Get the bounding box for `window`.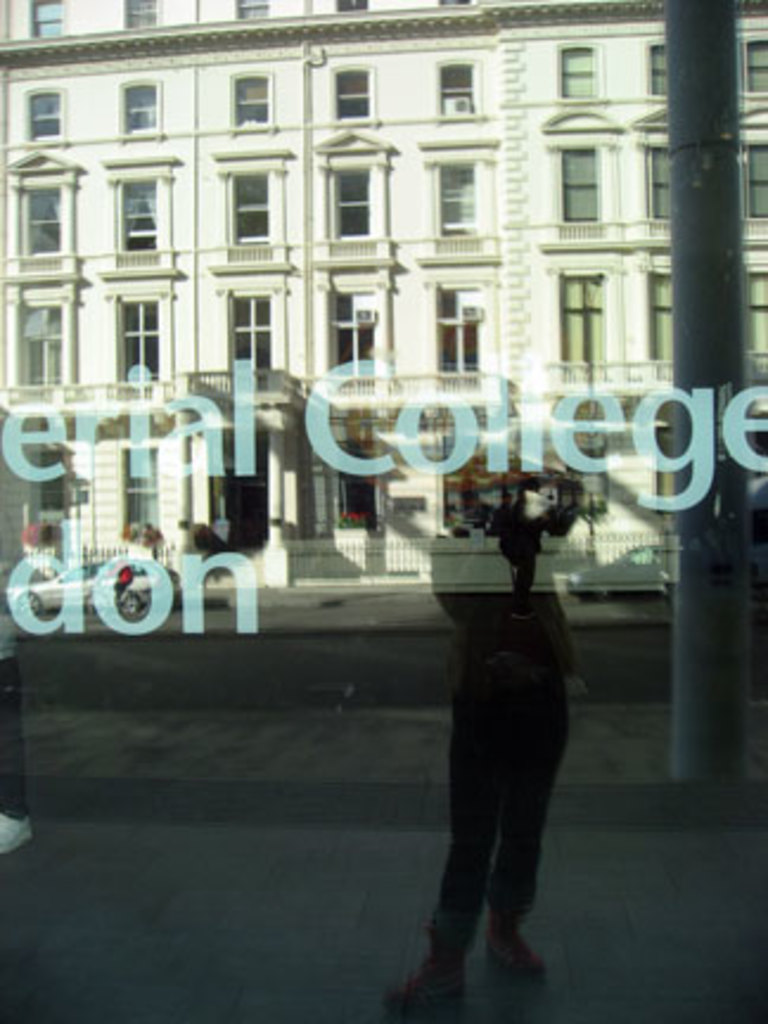
649 265 673 360.
